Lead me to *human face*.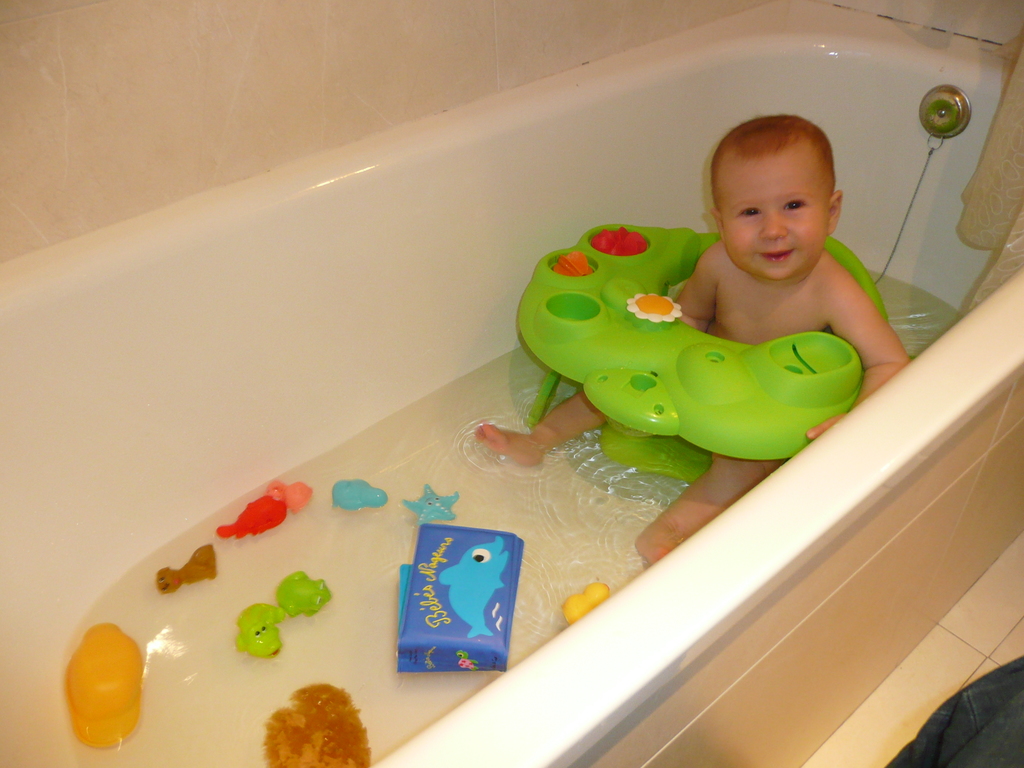
Lead to 715, 155, 831, 280.
